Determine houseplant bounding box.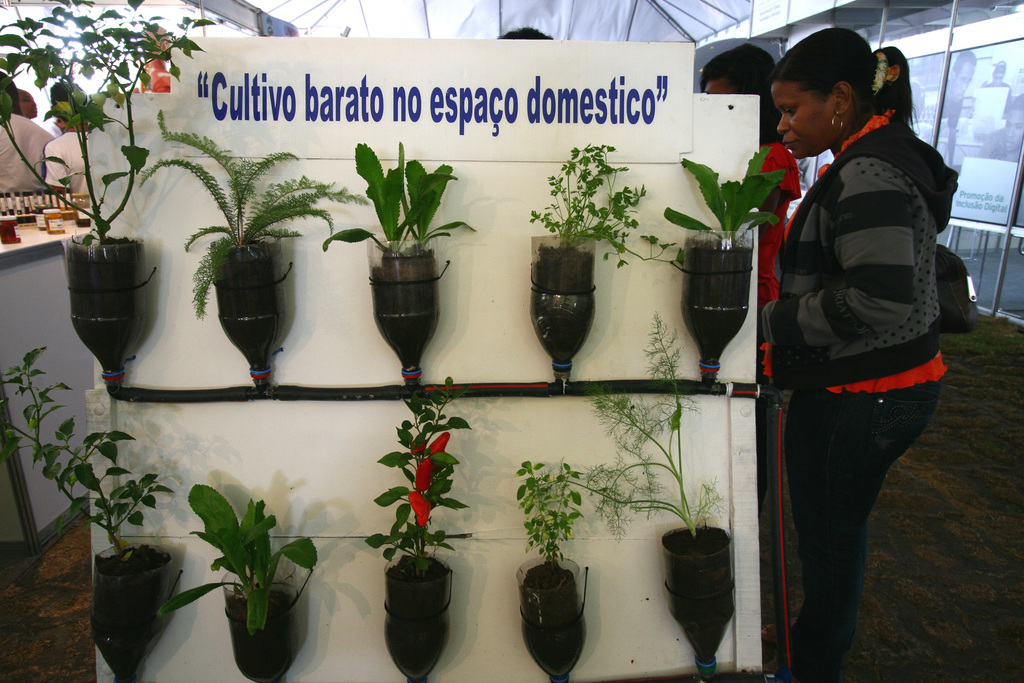
Determined: (195,478,323,679).
